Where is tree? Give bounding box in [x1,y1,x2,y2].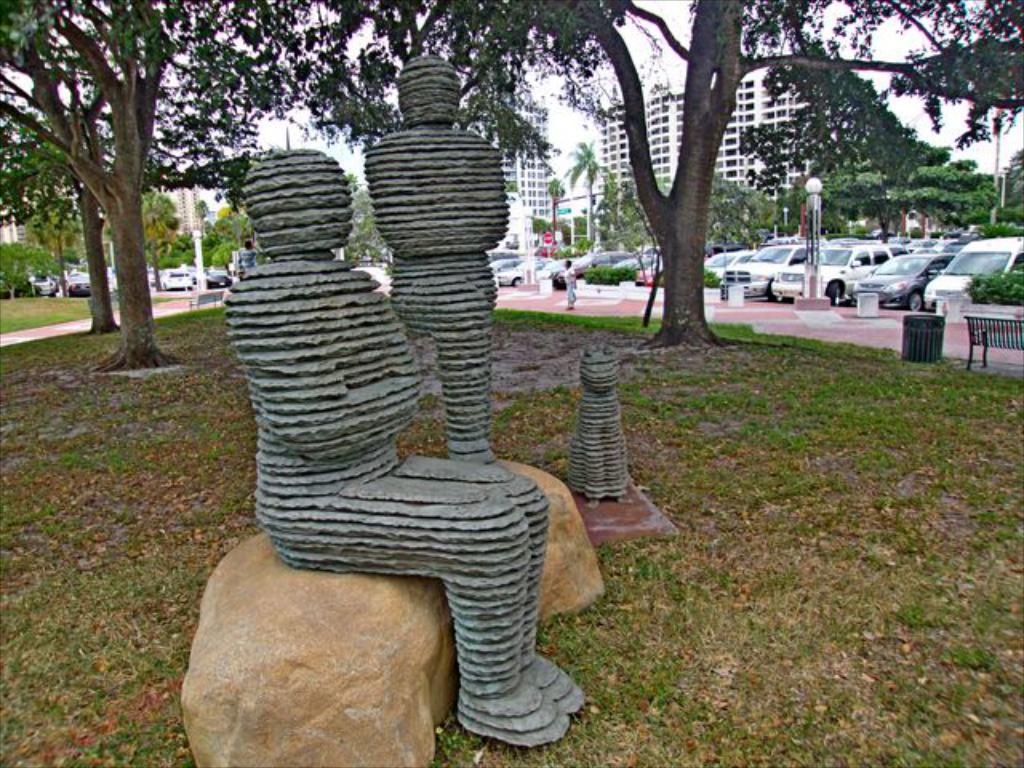
[456,0,1022,354].
